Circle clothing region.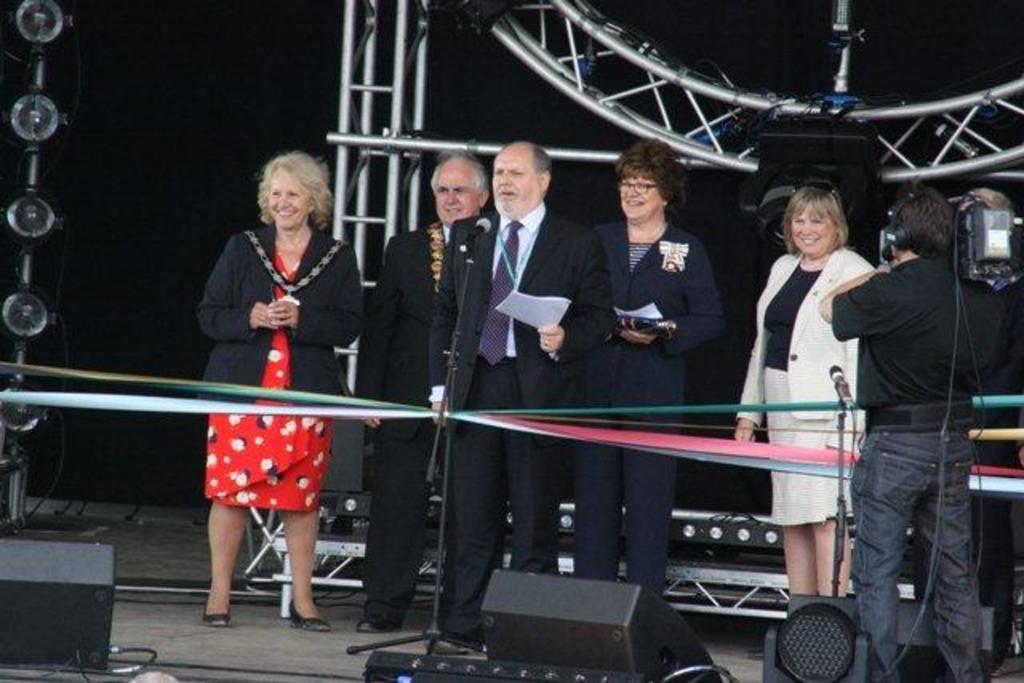
Region: crop(192, 224, 352, 510).
